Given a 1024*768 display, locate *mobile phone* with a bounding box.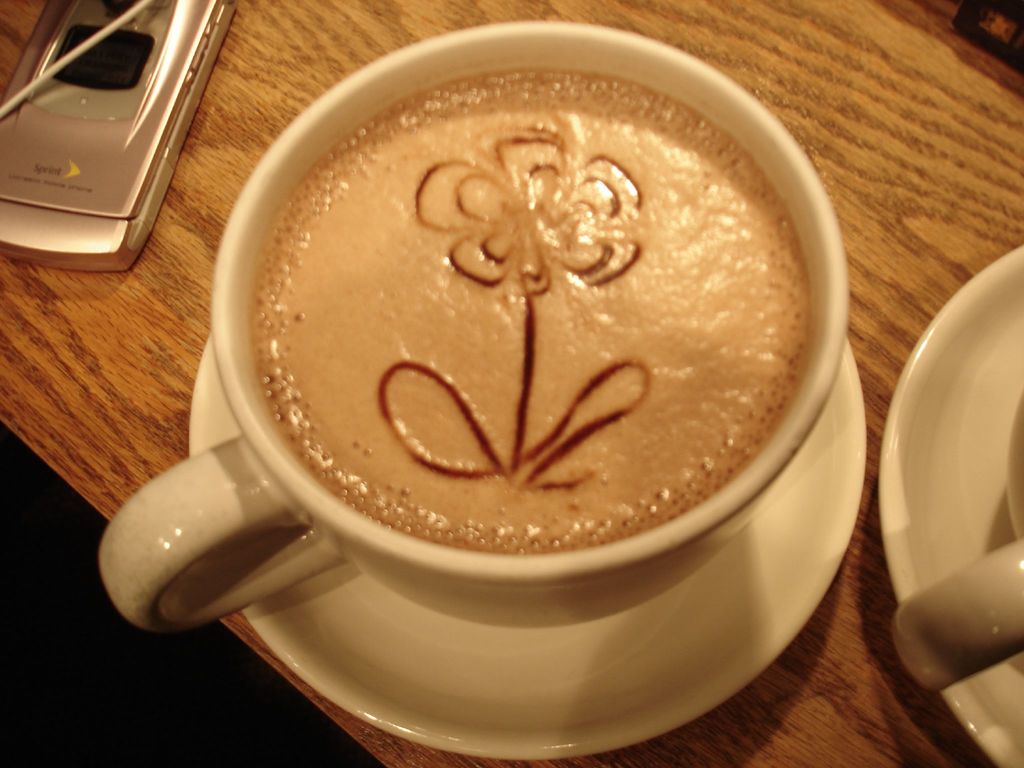
Located: Rect(17, 0, 259, 253).
